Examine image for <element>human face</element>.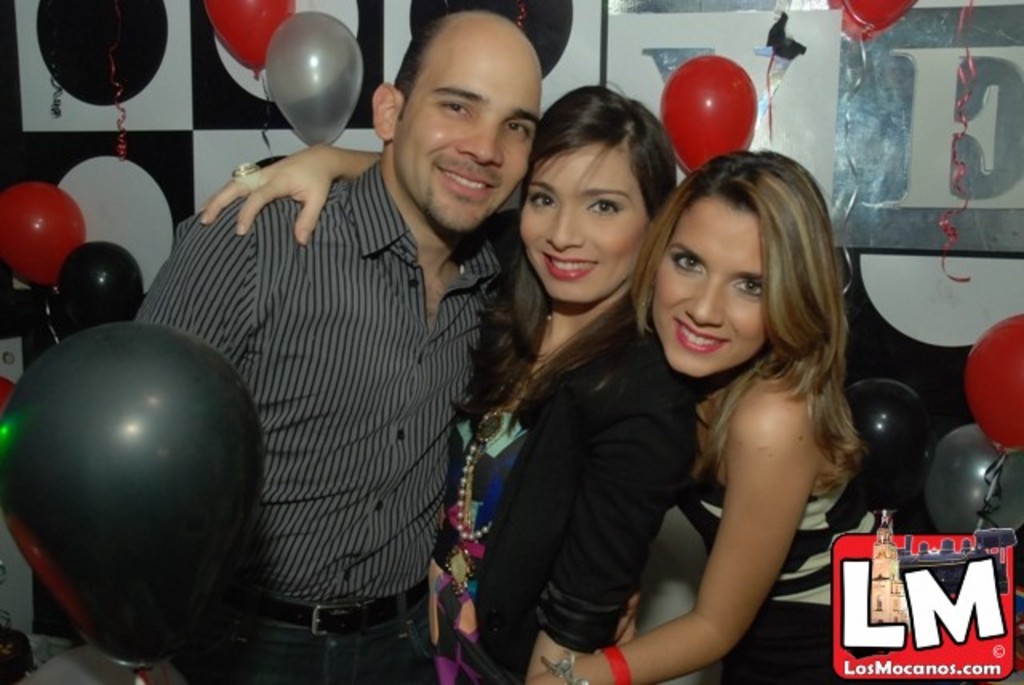
Examination result: x1=651, y1=195, x2=765, y2=376.
